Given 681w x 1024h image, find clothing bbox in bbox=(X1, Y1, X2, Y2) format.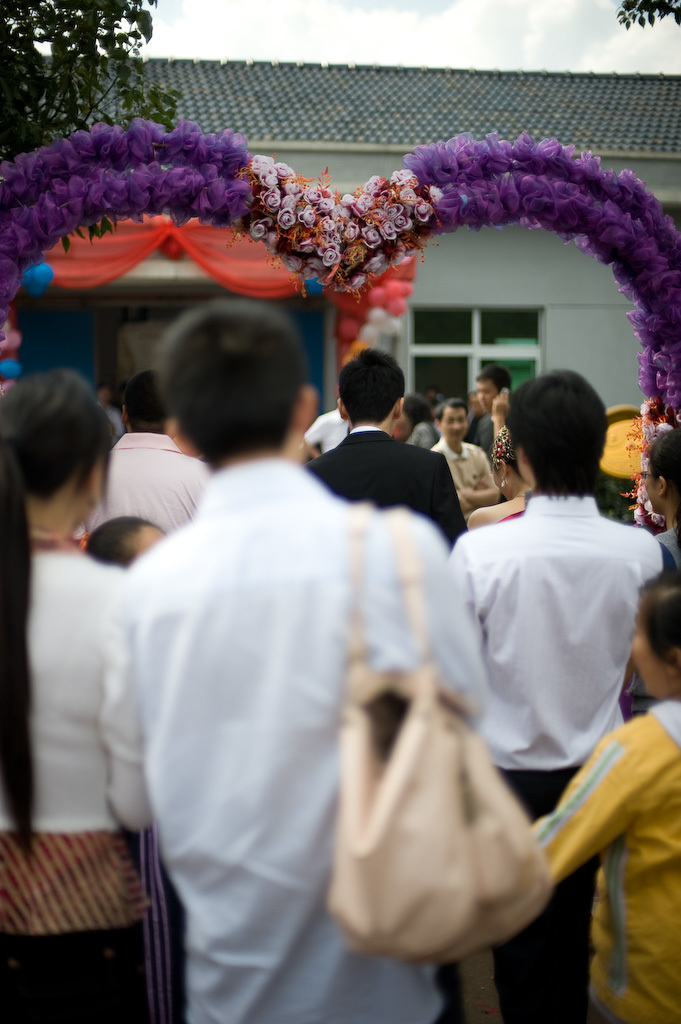
bbox=(428, 445, 492, 507).
